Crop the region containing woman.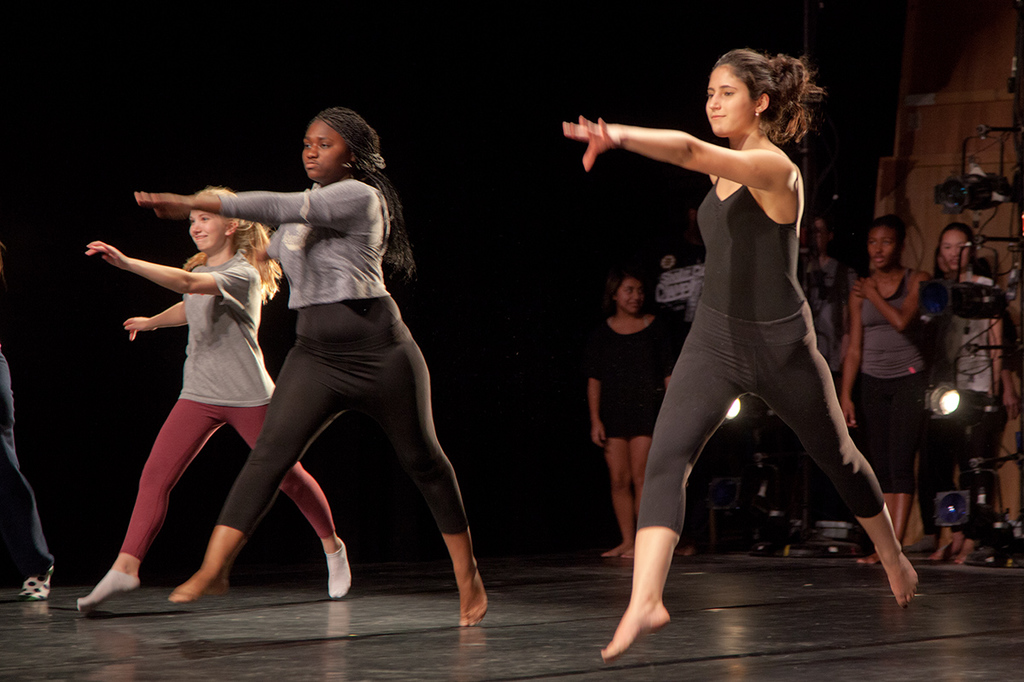
Crop region: (928, 220, 1006, 564).
